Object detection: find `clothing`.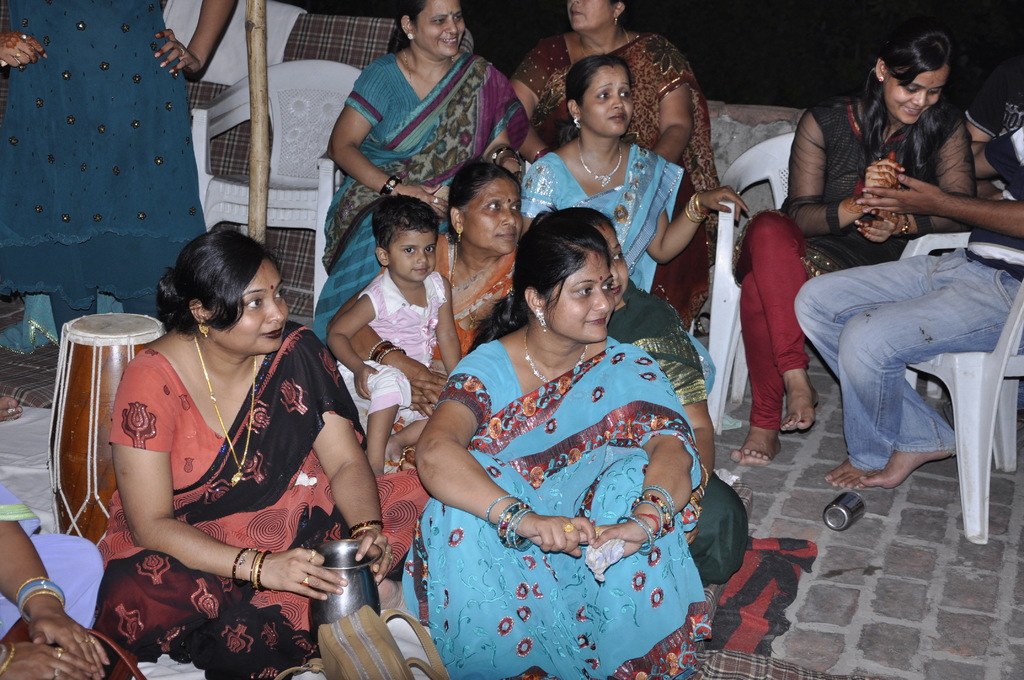
[x1=333, y1=259, x2=443, y2=415].
